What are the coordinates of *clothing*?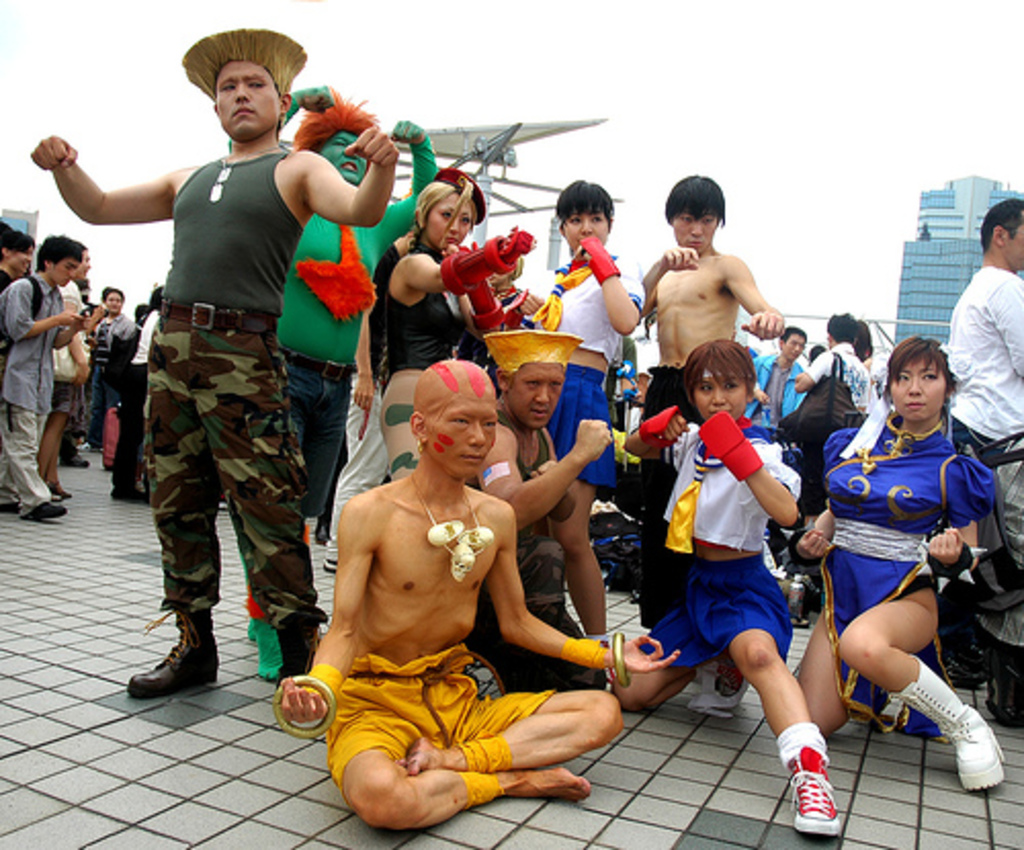
322, 240, 471, 549.
